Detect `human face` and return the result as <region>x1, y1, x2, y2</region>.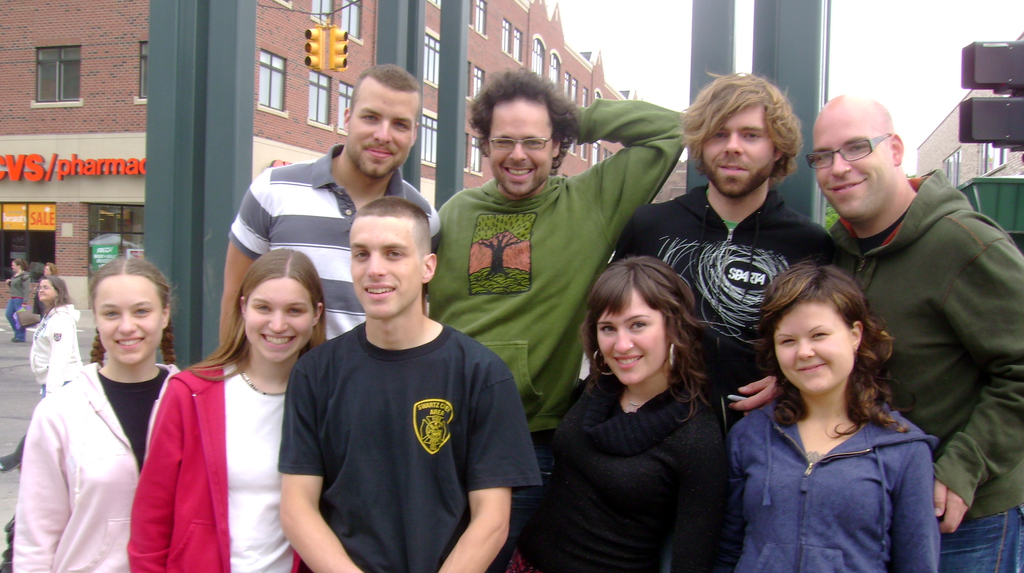
<region>701, 107, 777, 197</region>.
